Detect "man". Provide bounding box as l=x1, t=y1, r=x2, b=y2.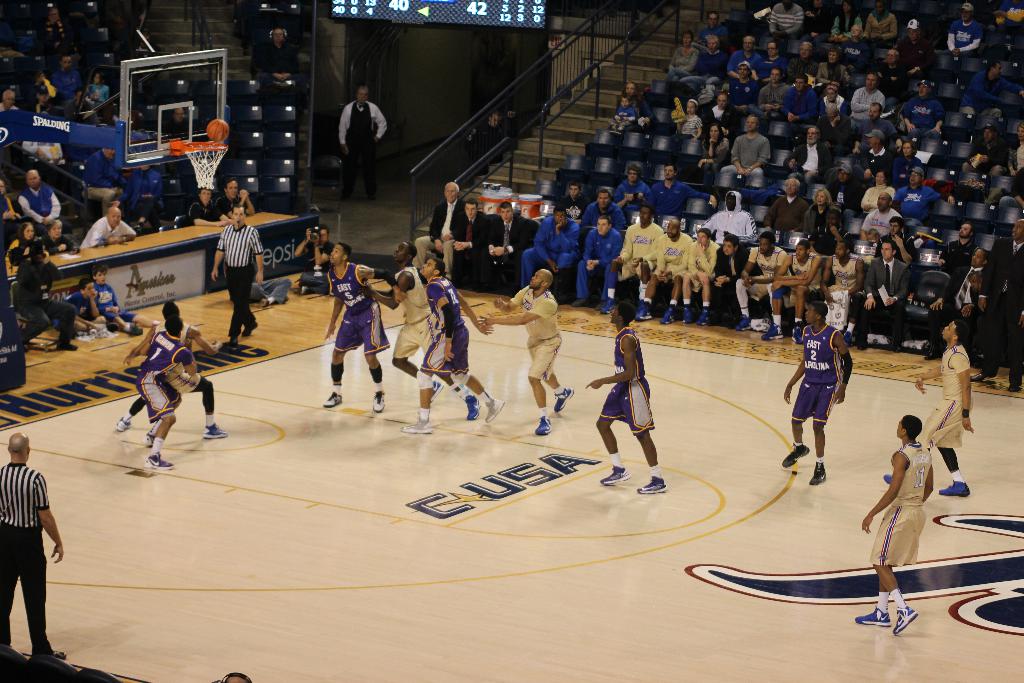
l=21, t=168, r=71, b=243.
